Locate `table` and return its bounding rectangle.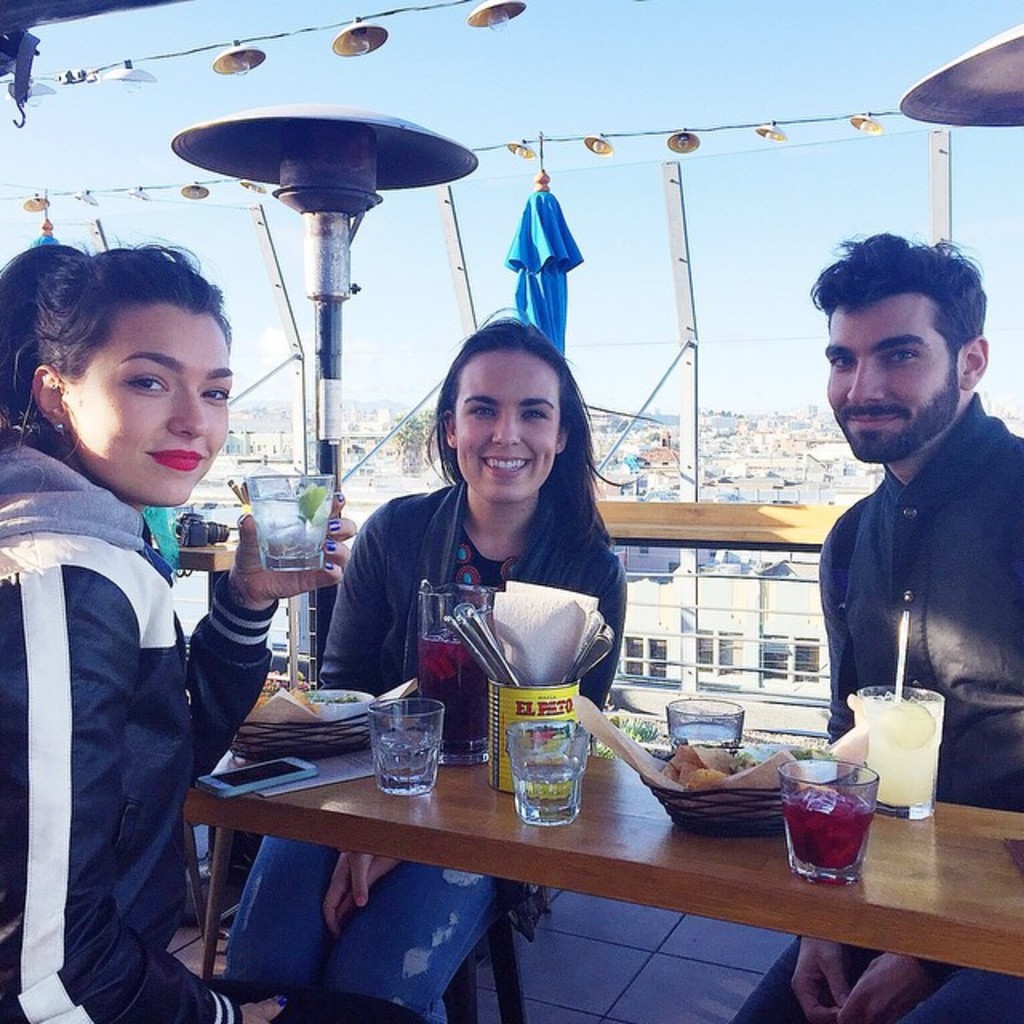
pyautogui.locateOnScreen(178, 690, 1022, 1022).
